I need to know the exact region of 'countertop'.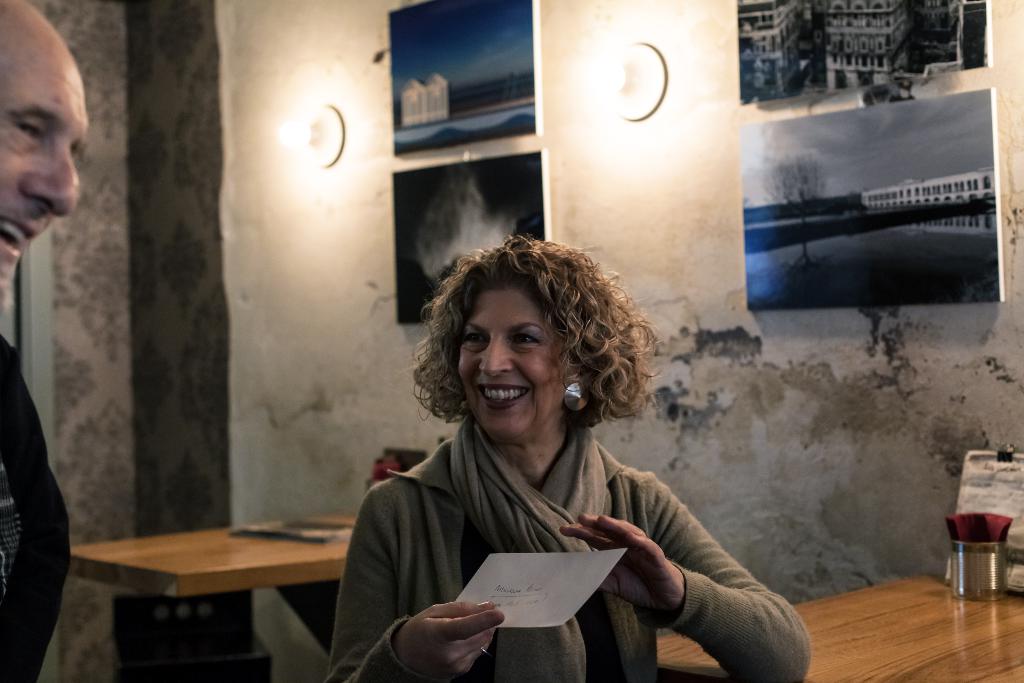
Region: 648:567:1023:682.
